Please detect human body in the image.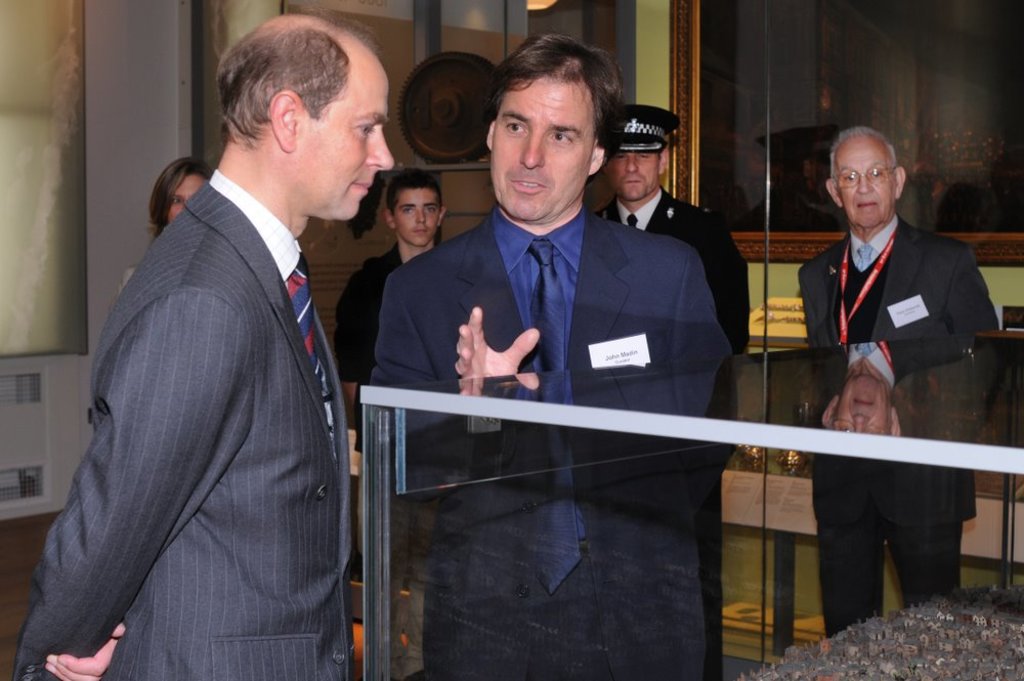
795 122 1008 636.
